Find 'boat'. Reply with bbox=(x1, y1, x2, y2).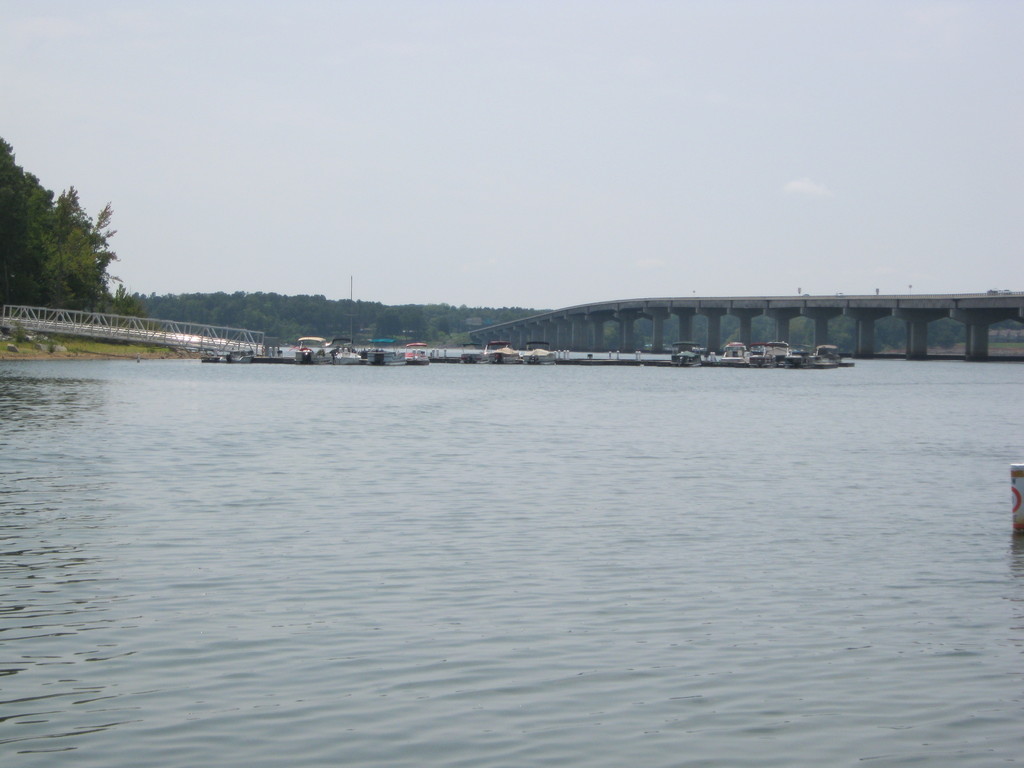
bbox=(706, 336, 749, 369).
